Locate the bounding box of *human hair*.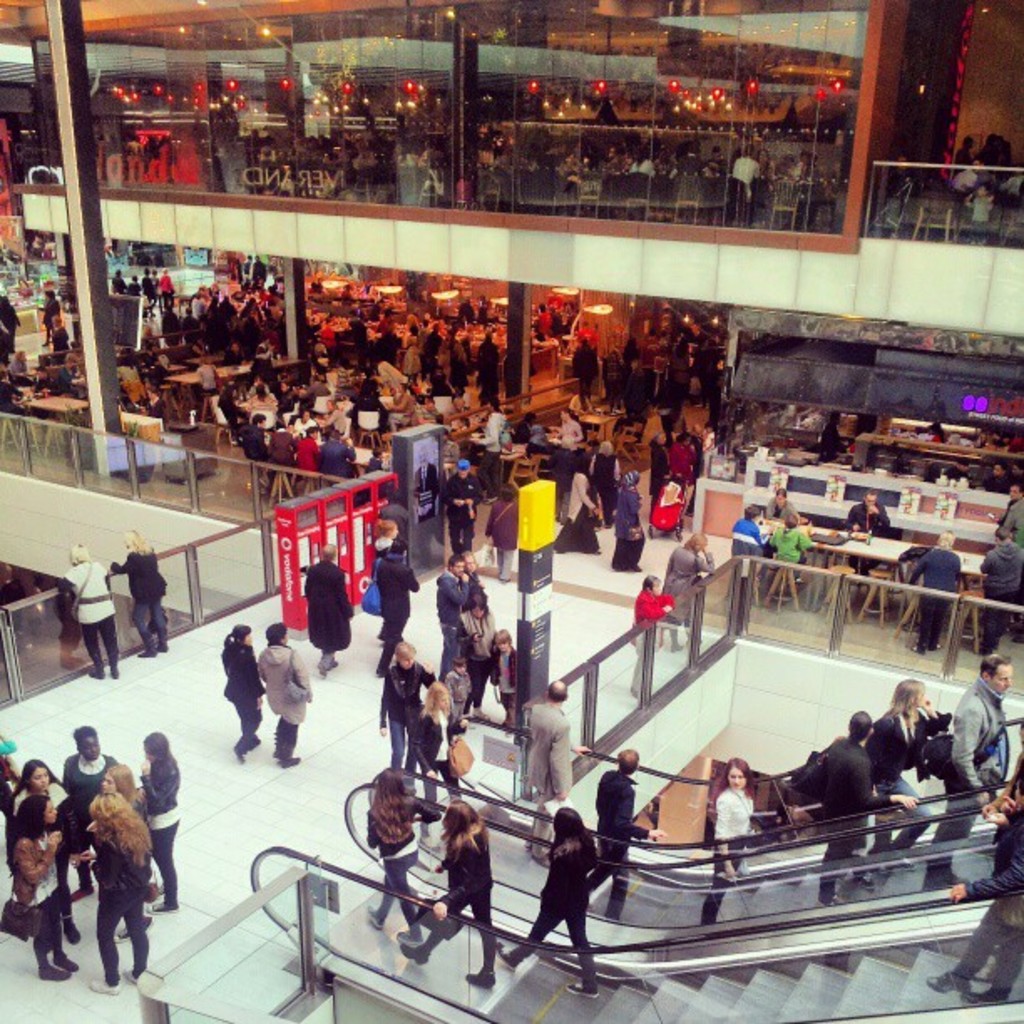
Bounding box: select_region(67, 721, 95, 738).
